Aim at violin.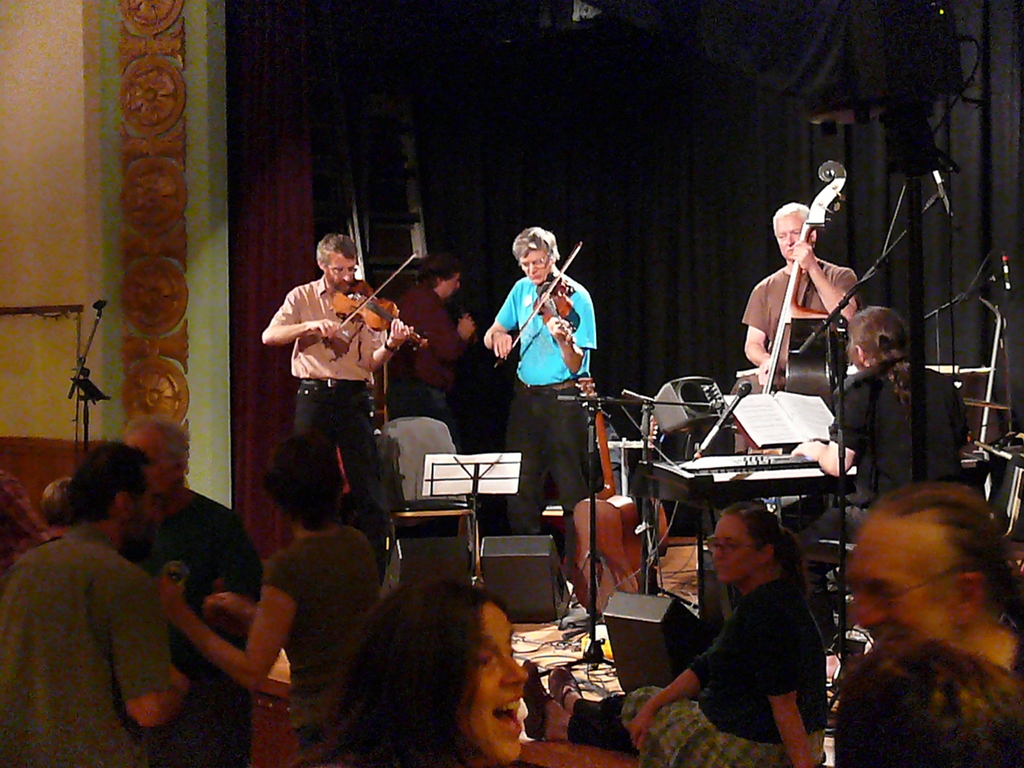
Aimed at bbox=(488, 239, 585, 371).
